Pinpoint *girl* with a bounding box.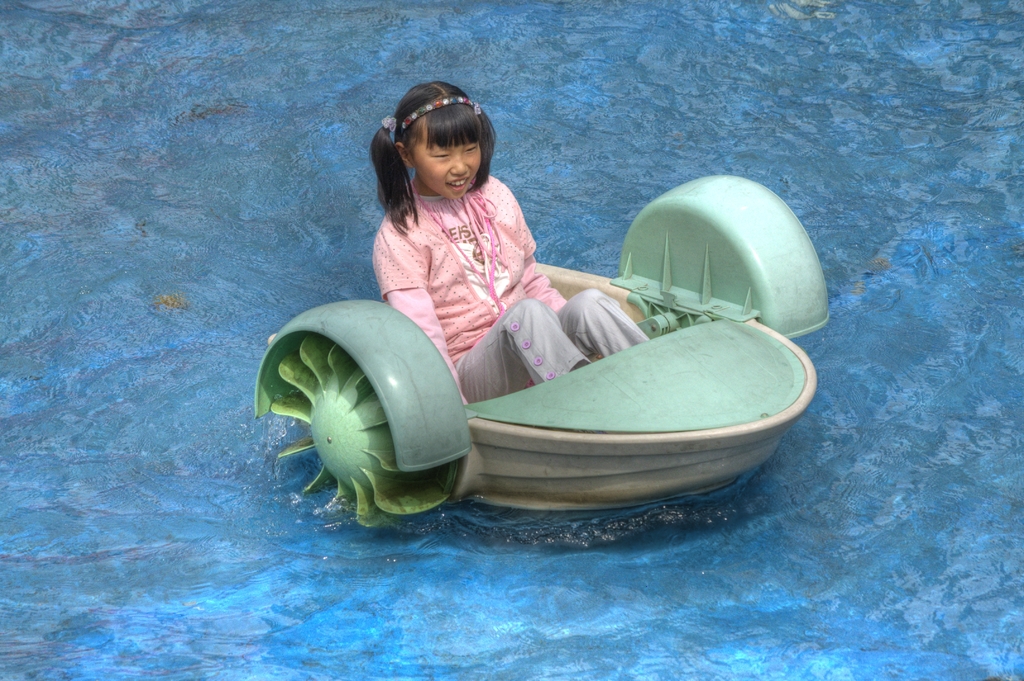
select_region(371, 80, 649, 404).
